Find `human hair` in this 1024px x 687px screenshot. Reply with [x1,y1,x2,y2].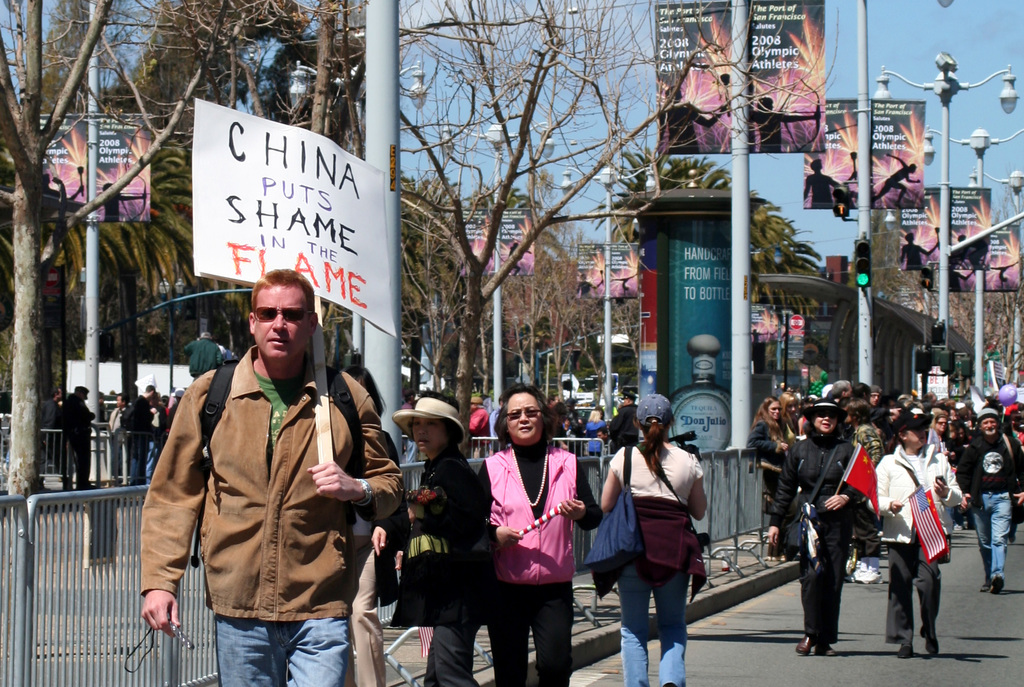
[845,397,874,424].
